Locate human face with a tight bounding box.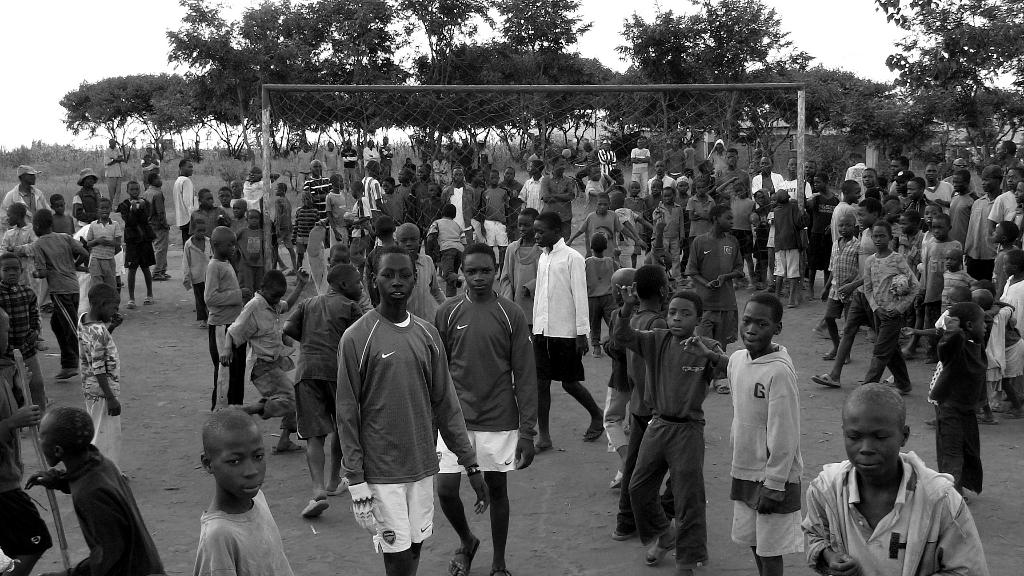
select_region(263, 287, 285, 305).
